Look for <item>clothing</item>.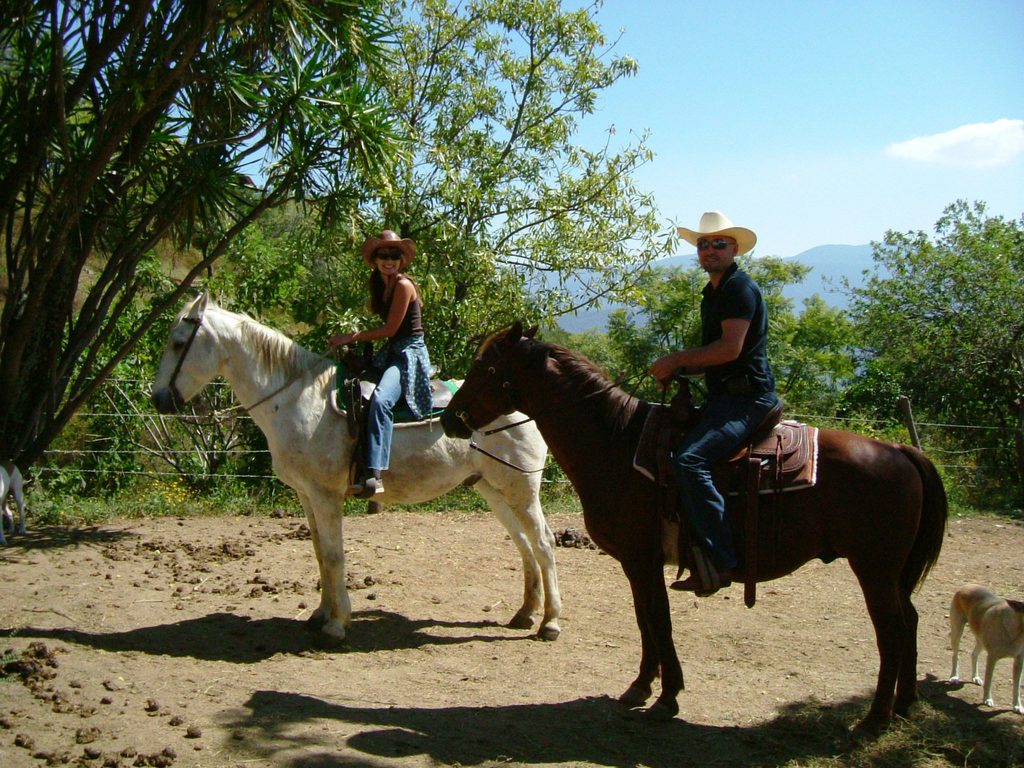
Found: [355, 277, 441, 479].
